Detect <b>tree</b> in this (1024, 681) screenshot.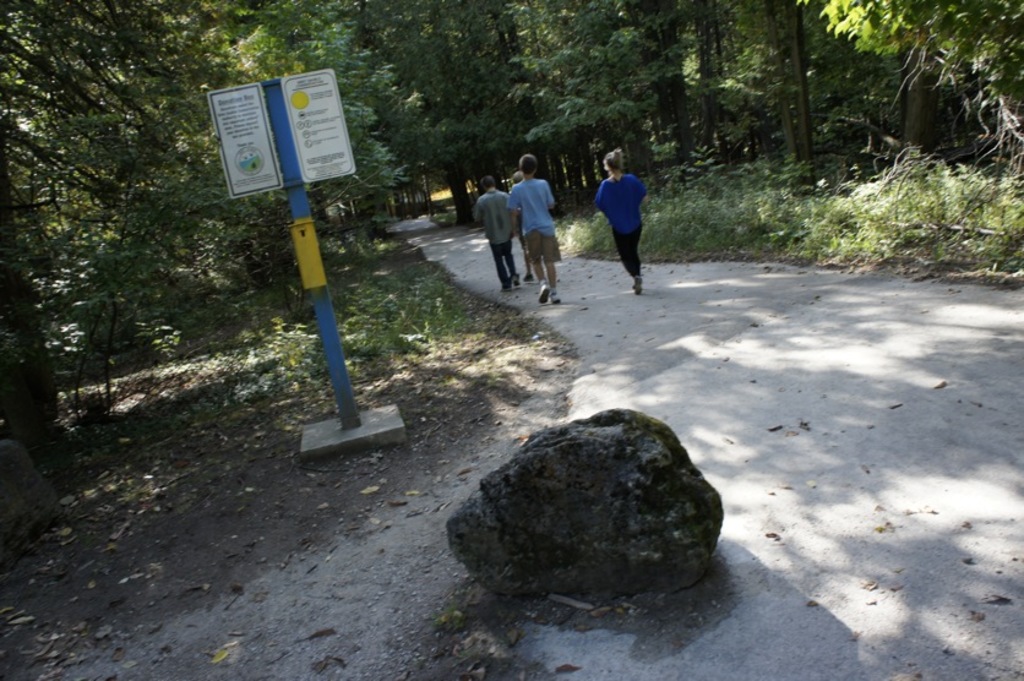
Detection: [769, 0, 821, 192].
